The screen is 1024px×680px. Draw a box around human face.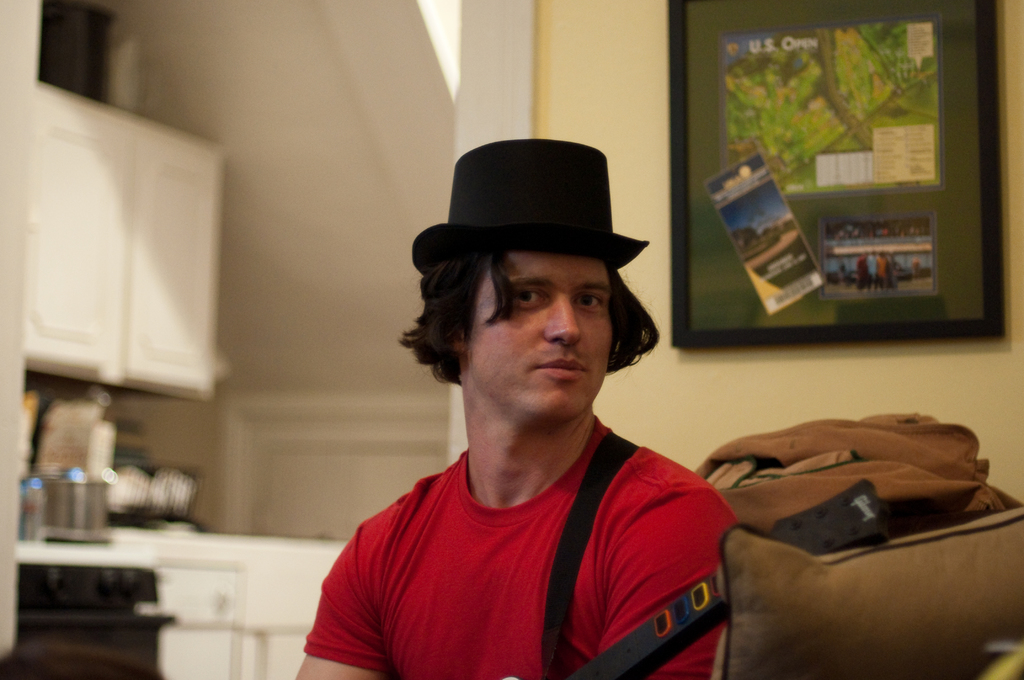
Rect(468, 251, 614, 420).
